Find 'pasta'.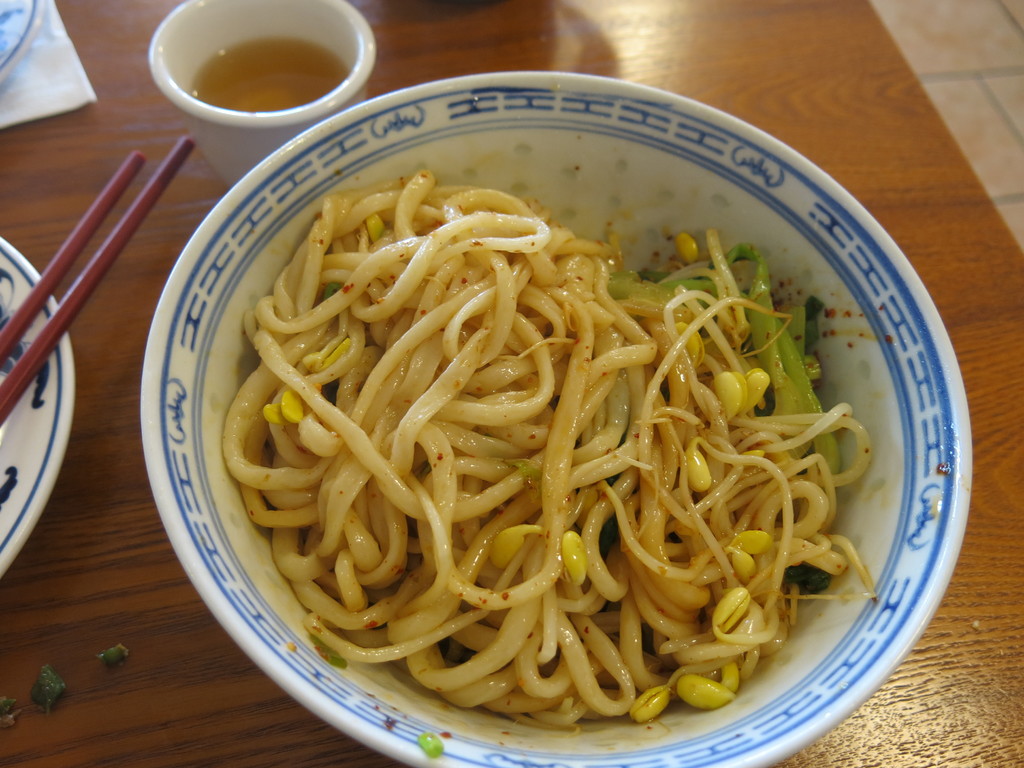
select_region(196, 145, 863, 719).
